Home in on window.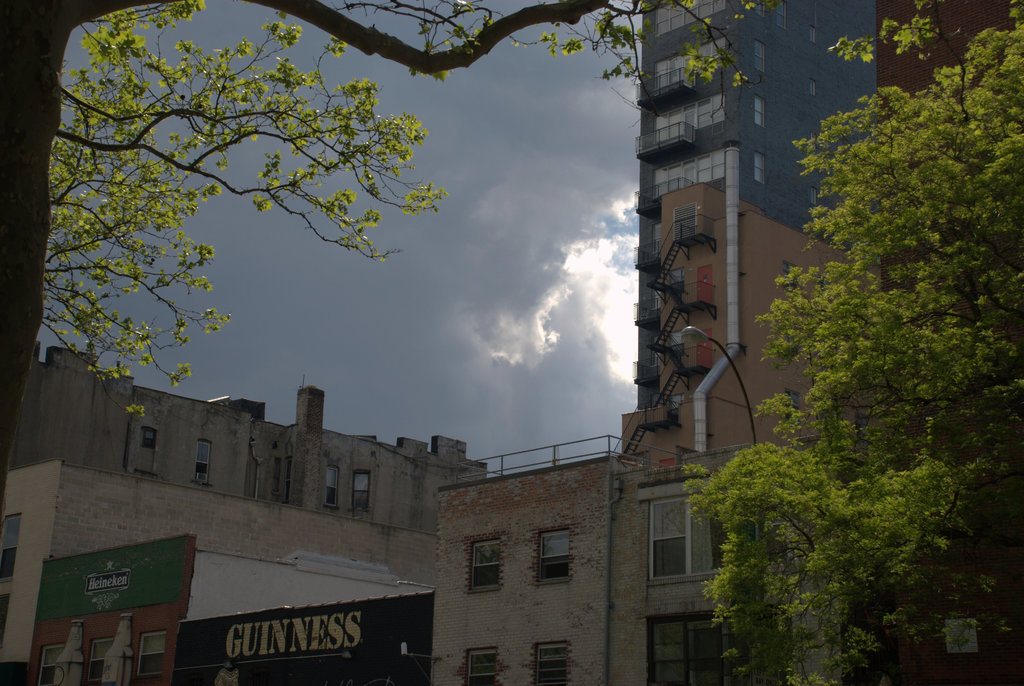
Homed in at box(633, 498, 697, 595).
